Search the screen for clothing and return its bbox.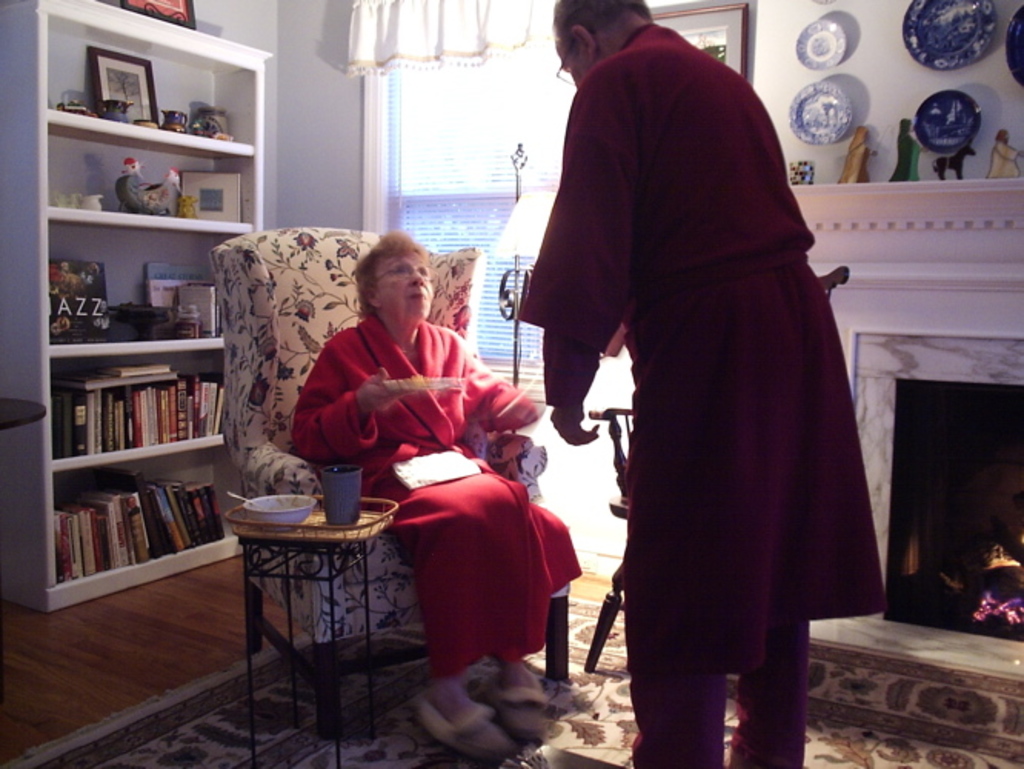
Found: 883 109 927 191.
